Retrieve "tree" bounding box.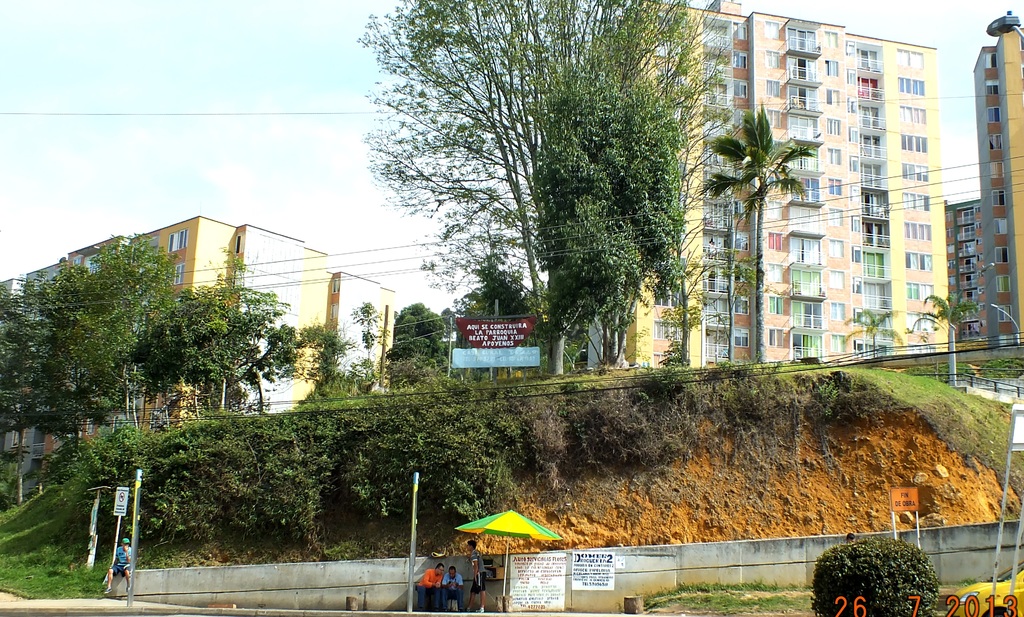
Bounding box: [836, 306, 900, 359].
